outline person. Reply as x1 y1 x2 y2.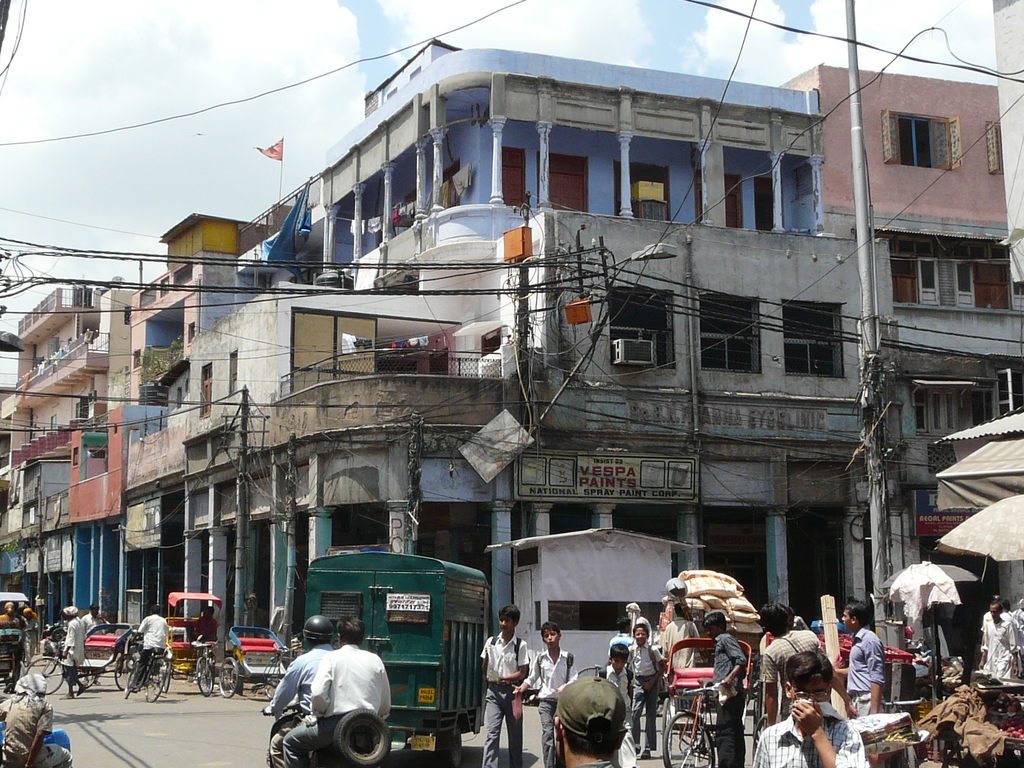
266 612 346 767.
